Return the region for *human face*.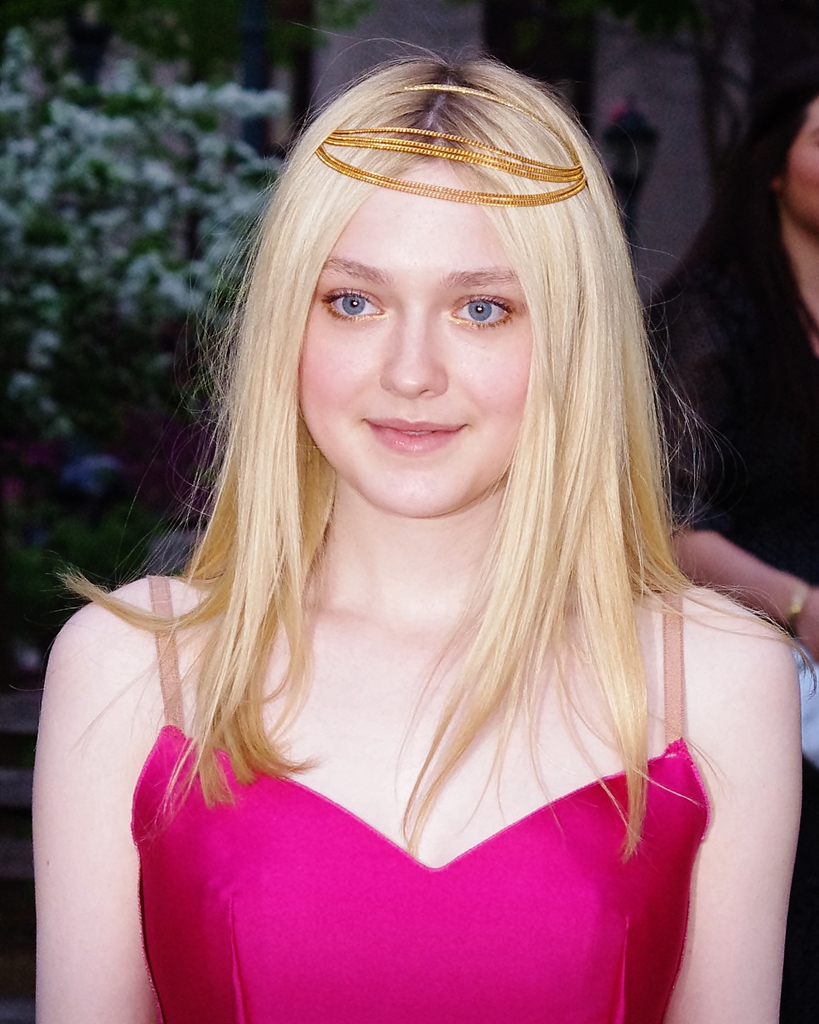
<bbox>298, 157, 531, 518</bbox>.
